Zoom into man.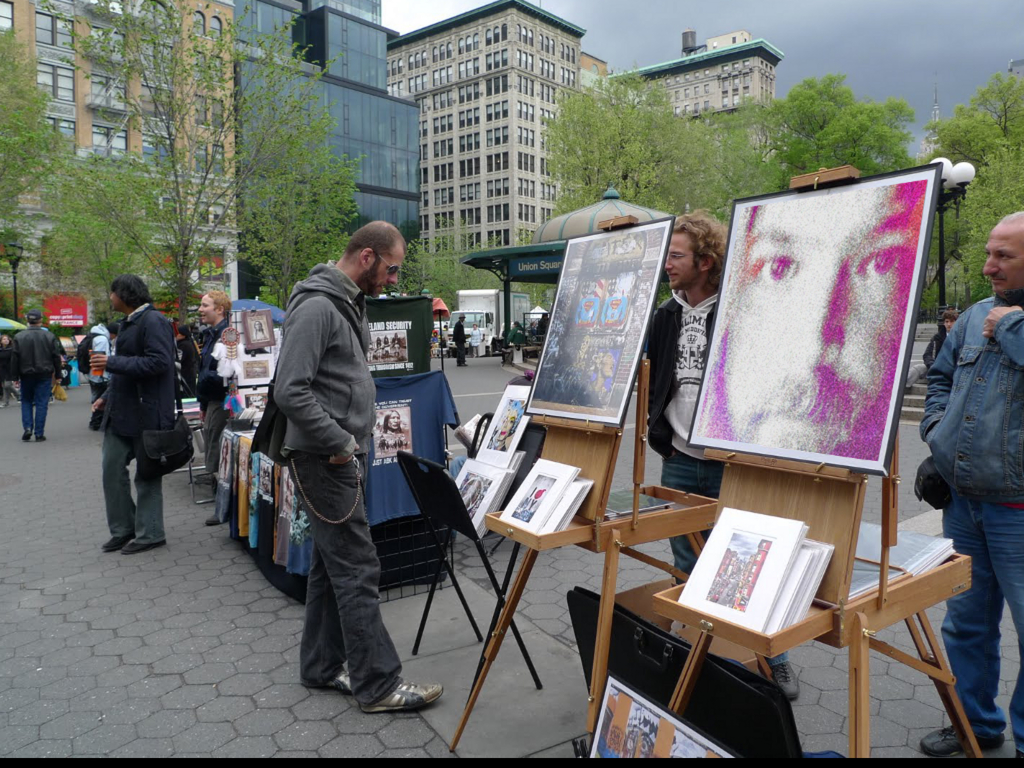
Zoom target: bbox=(907, 210, 1023, 762).
